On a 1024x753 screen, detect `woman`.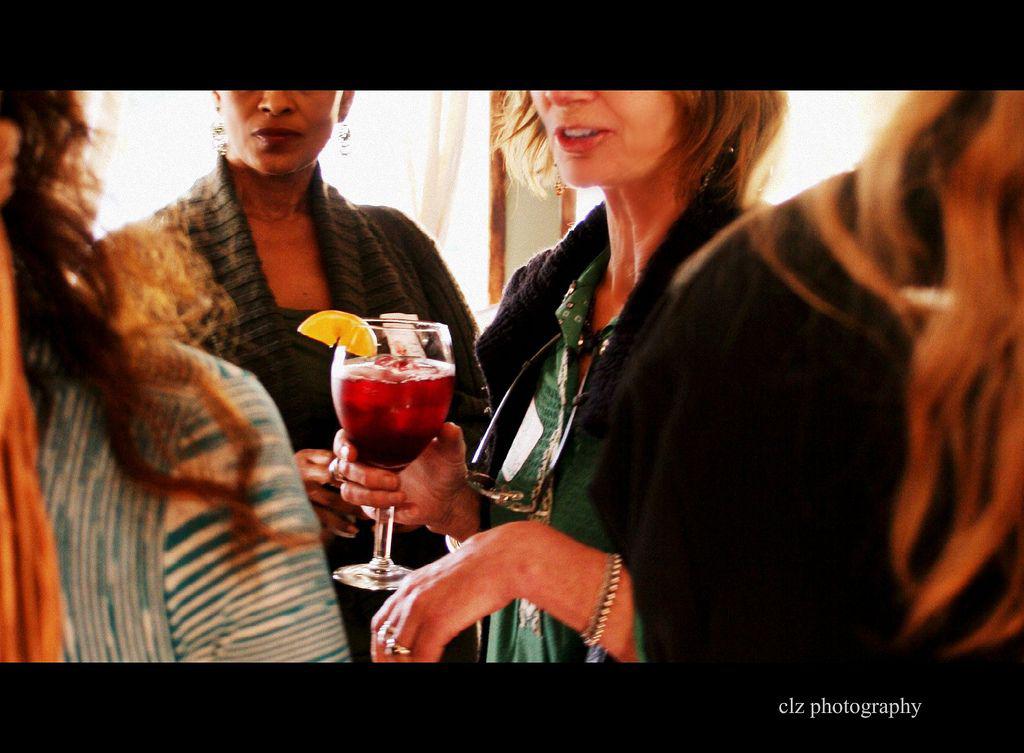
x1=0 y1=93 x2=353 y2=665.
